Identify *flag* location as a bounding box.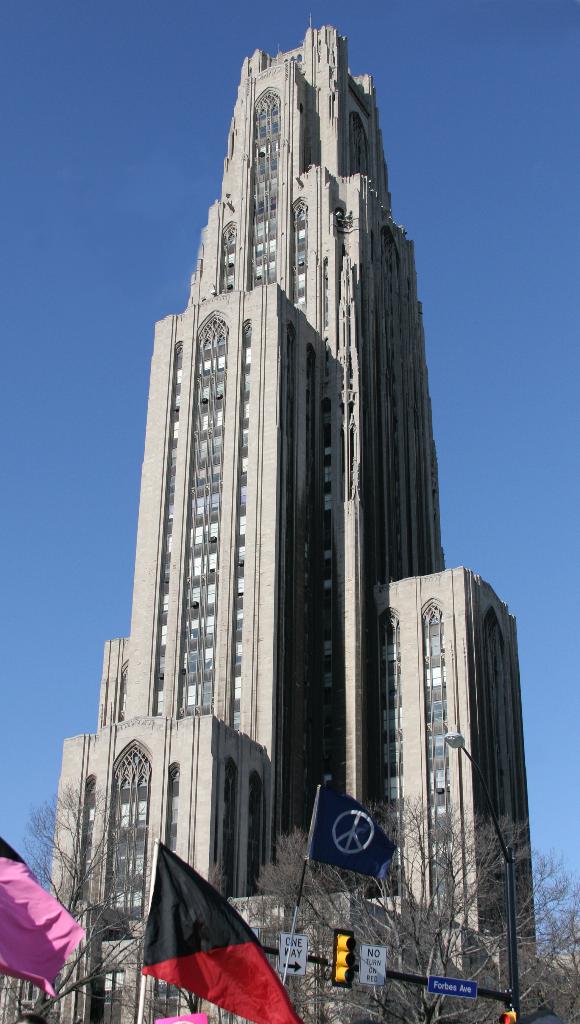
{"x1": 131, "y1": 842, "x2": 303, "y2": 1022}.
